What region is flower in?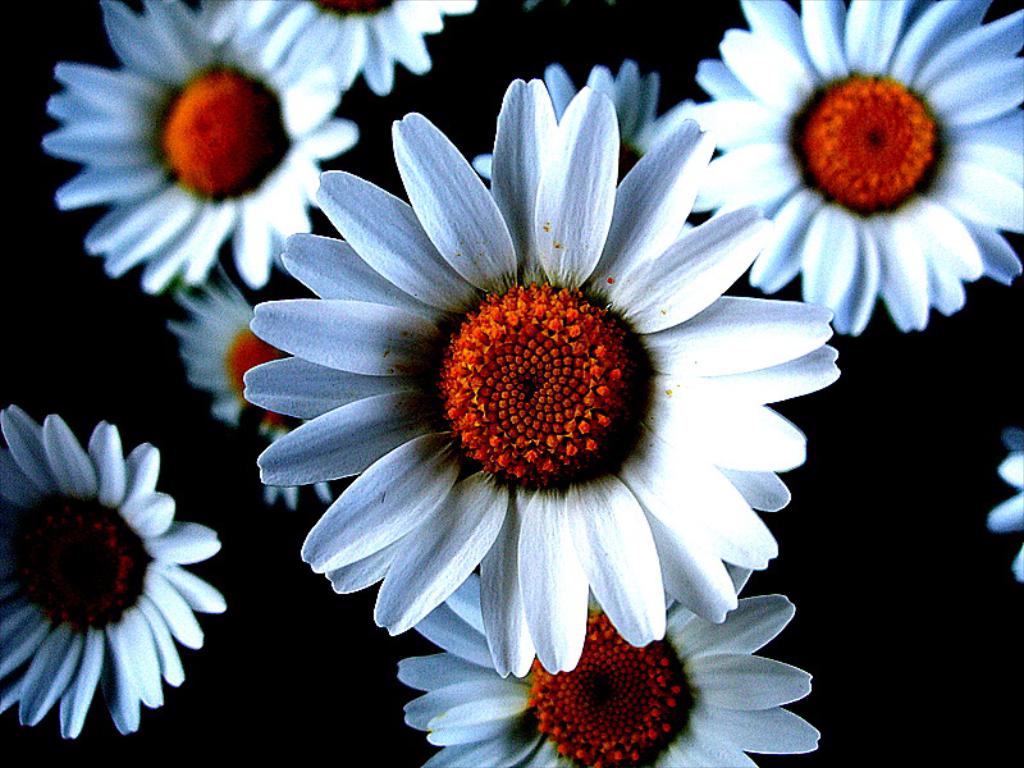
(left=41, top=1, right=357, bottom=294).
